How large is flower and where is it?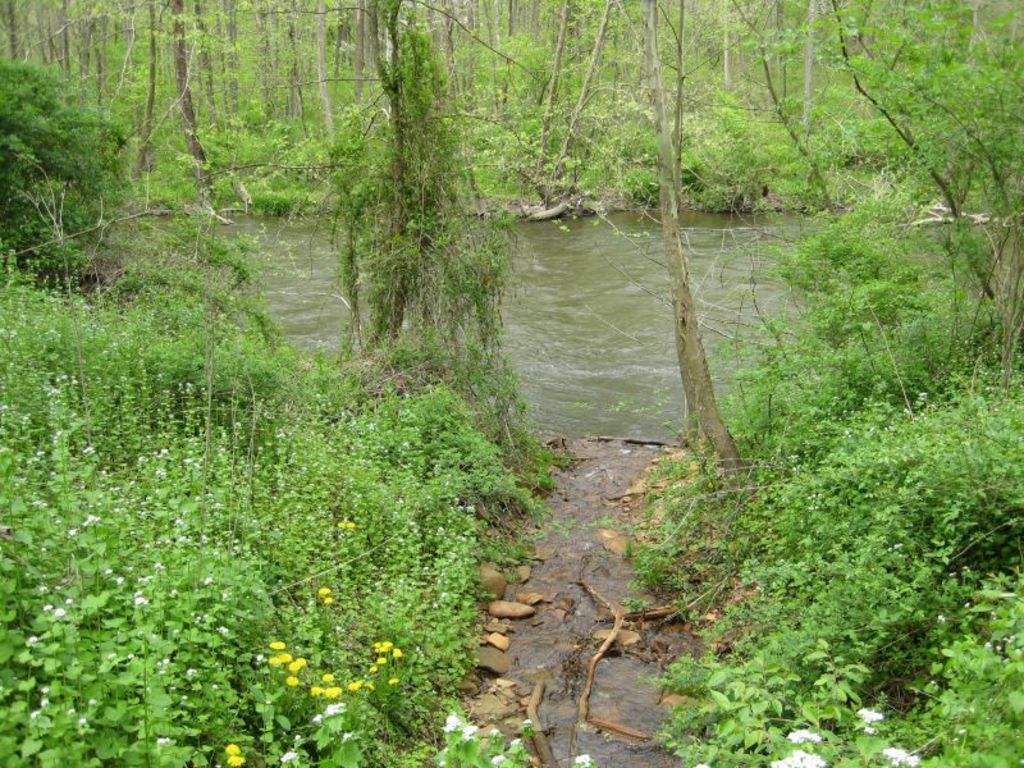
Bounding box: pyautogui.locateOnScreen(788, 727, 818, 745).
